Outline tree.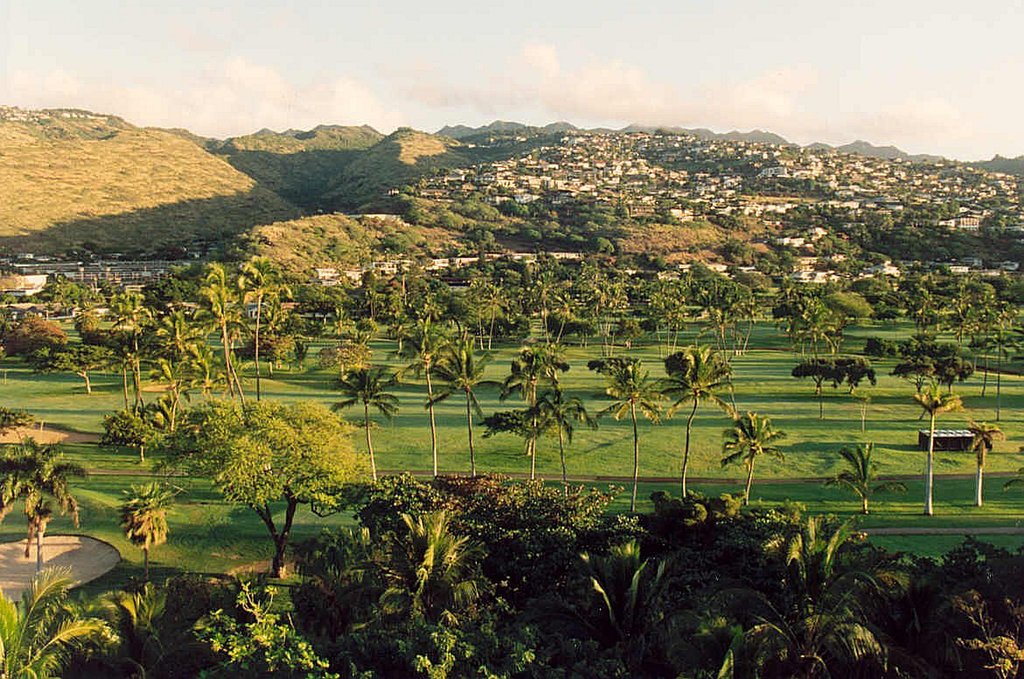
Outline: [left=908, top=389, right=965, bottom=520].
